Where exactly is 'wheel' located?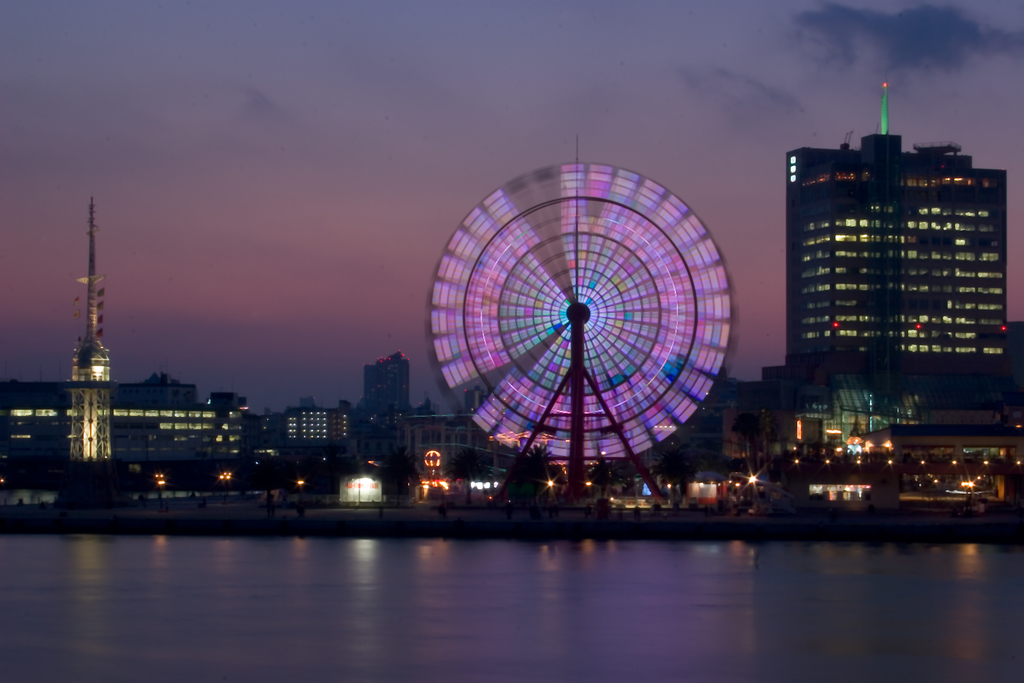
Its bounding box is 425:151:733:477.
